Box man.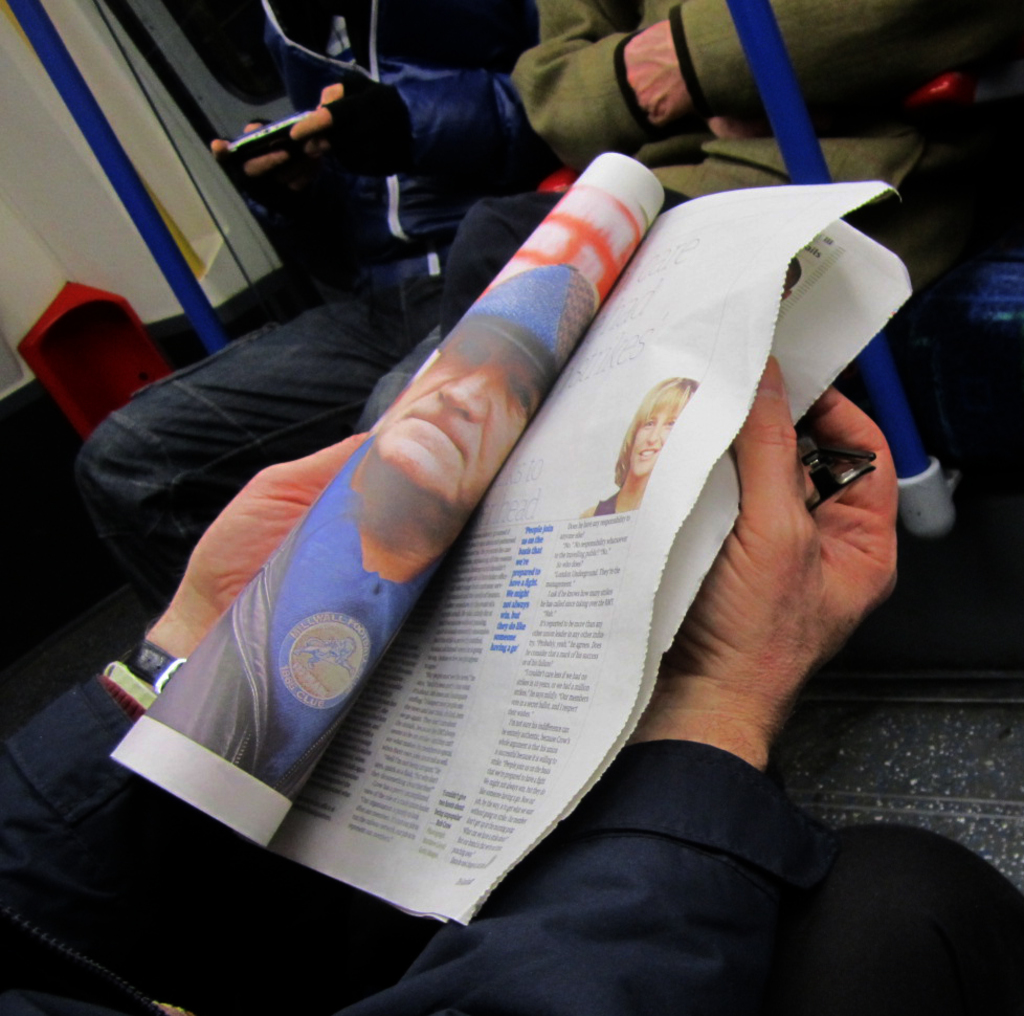
box=[503, 0, 1023, 354].
